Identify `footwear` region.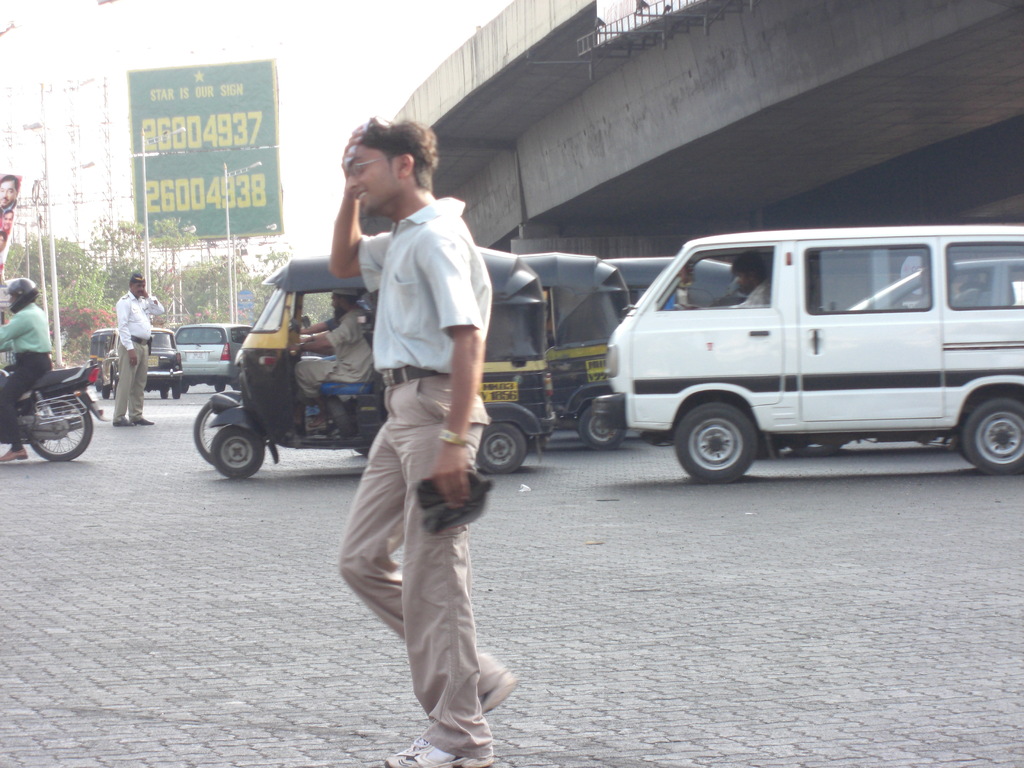
Region: Rect(473, 653, 518, 717).
